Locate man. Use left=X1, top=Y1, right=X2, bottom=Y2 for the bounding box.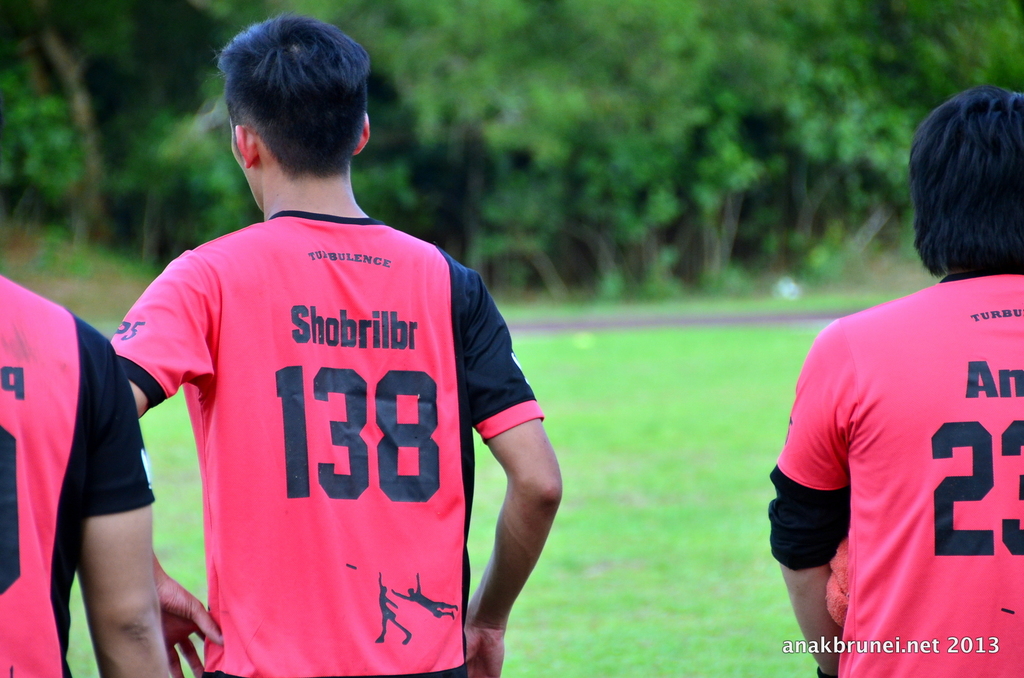
left=0, top=269, right=168, bottom=677.
